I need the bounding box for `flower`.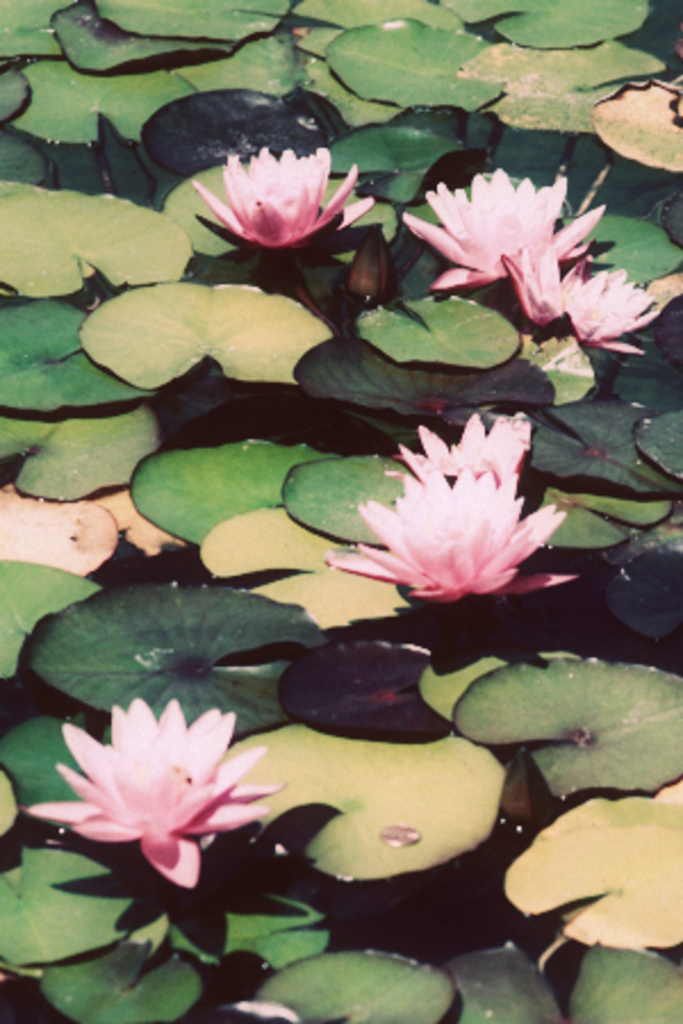
Here it is: [23, 699, 285, 892].
